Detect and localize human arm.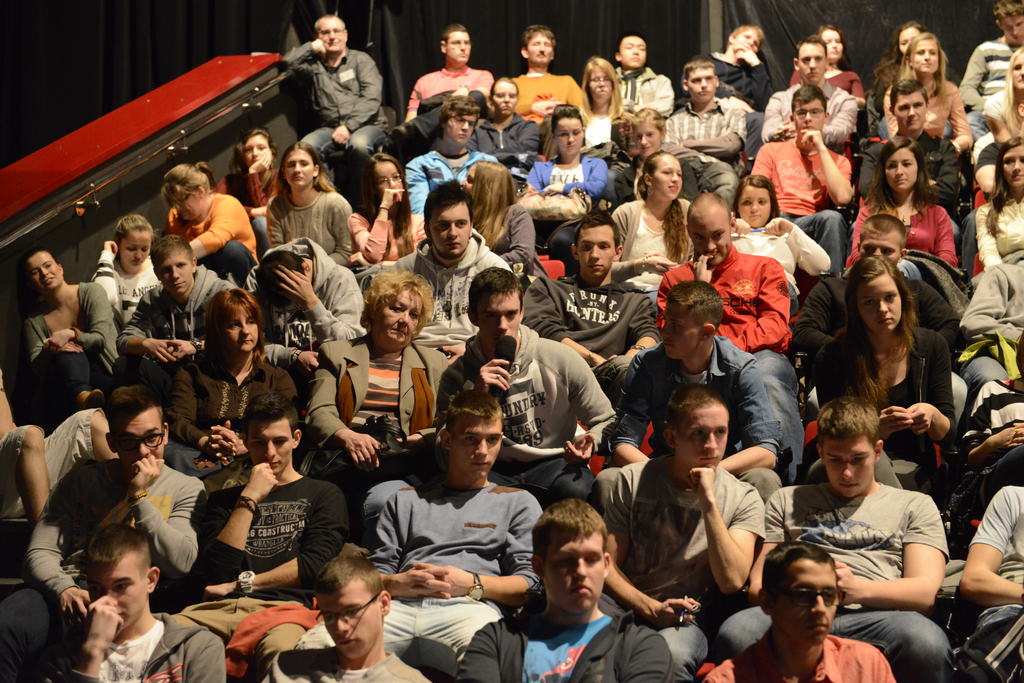
Localized at [left=511, top=117, right=547, bottom=166].
